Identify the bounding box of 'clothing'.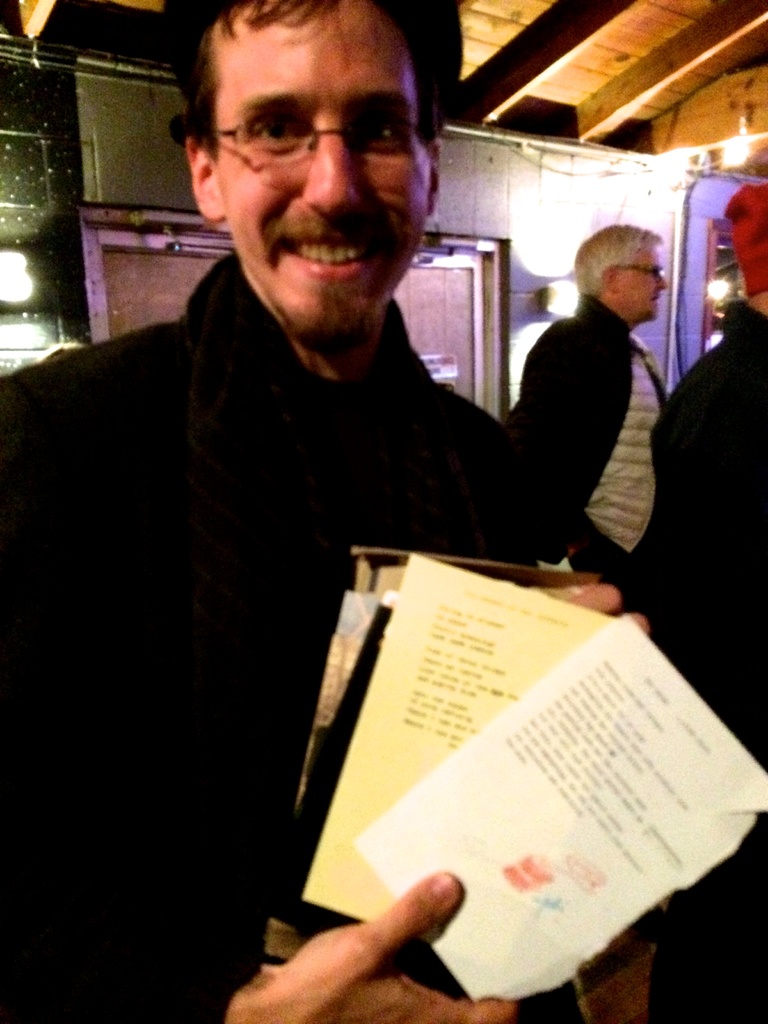
[65,182,637,979].
